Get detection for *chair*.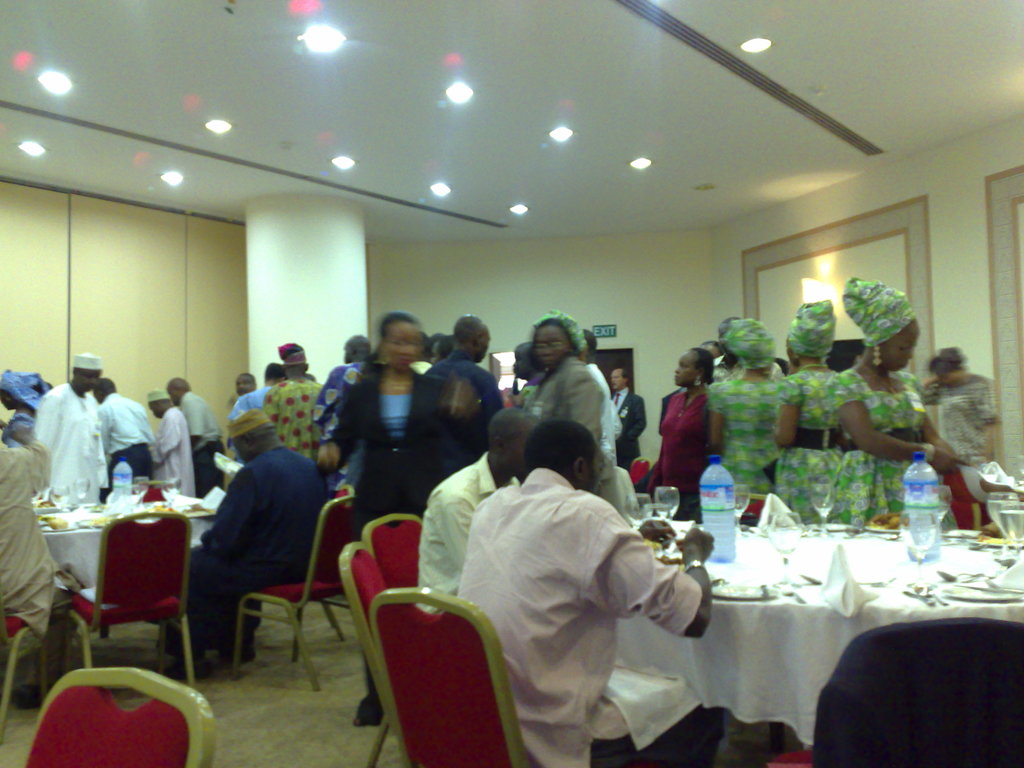
Detection: {"x1": 228, "y1": 495, "x2": 358, "y2": 682}.
